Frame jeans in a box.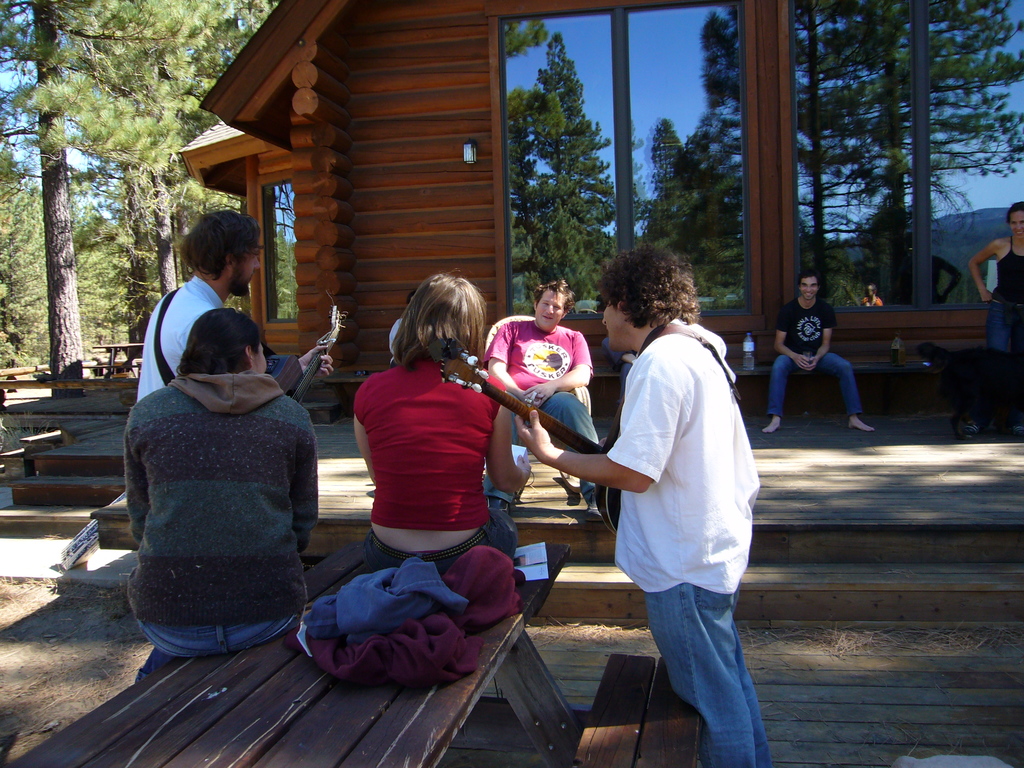
{"x1": 372, "y1": 529, "x2": 515, "y2": 568}.
